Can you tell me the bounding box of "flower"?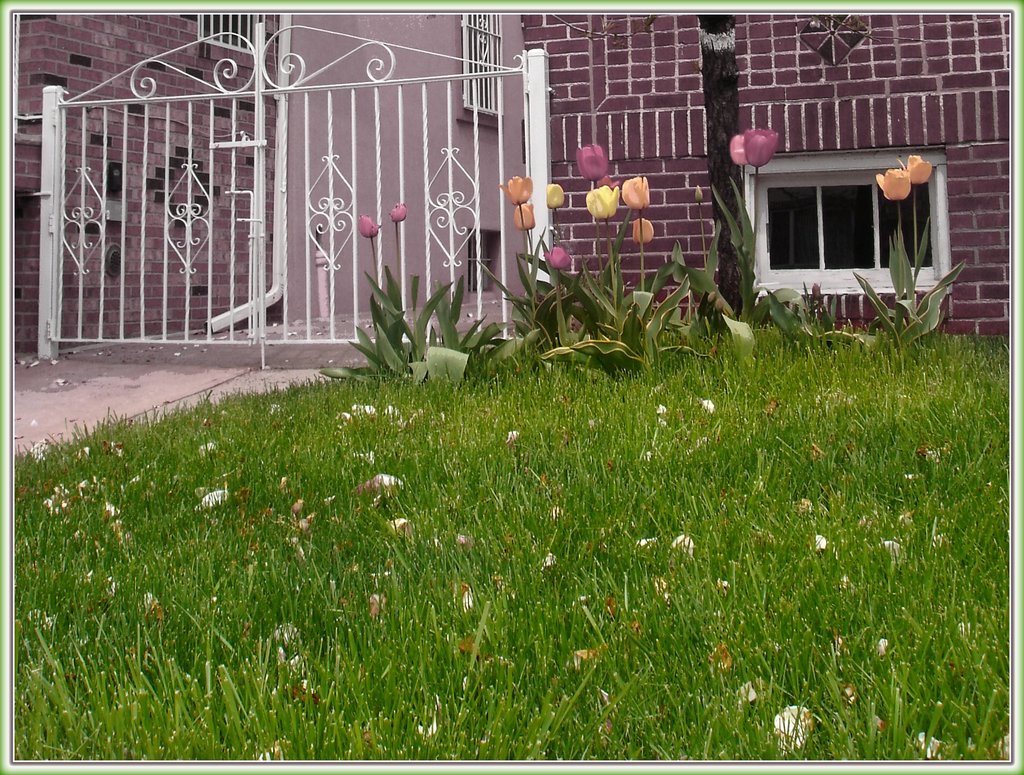
bbox=[881, 167, 911, 201].
